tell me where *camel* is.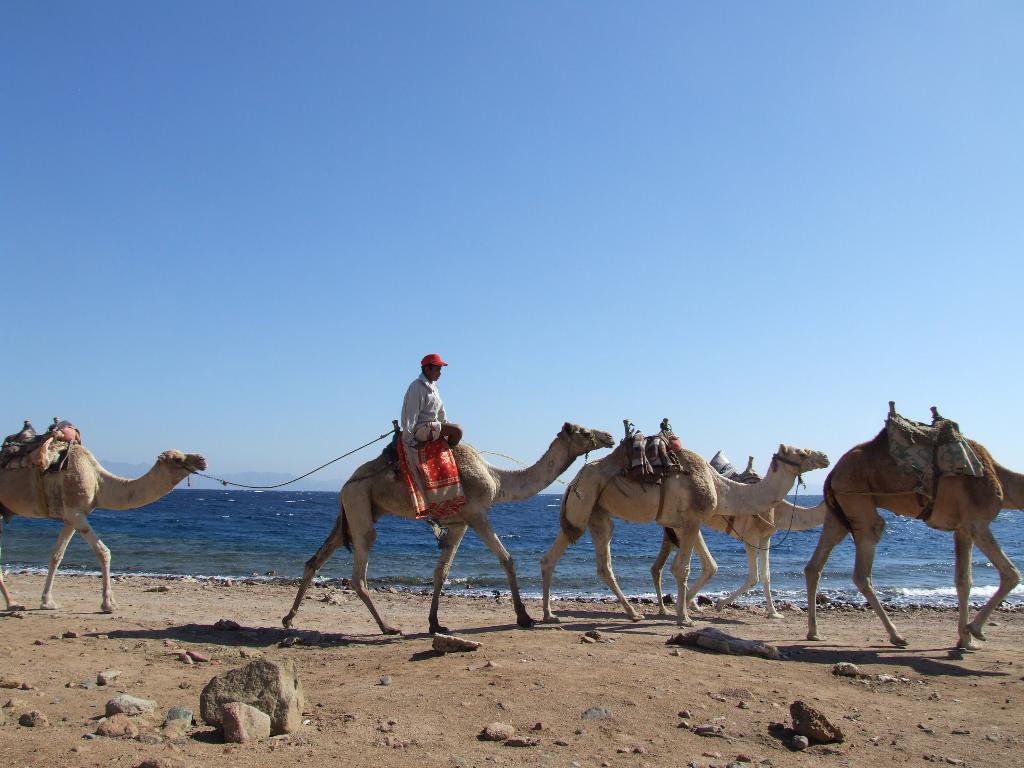
*camel* is at (left=280, top=419, right=616, bottom=637).
